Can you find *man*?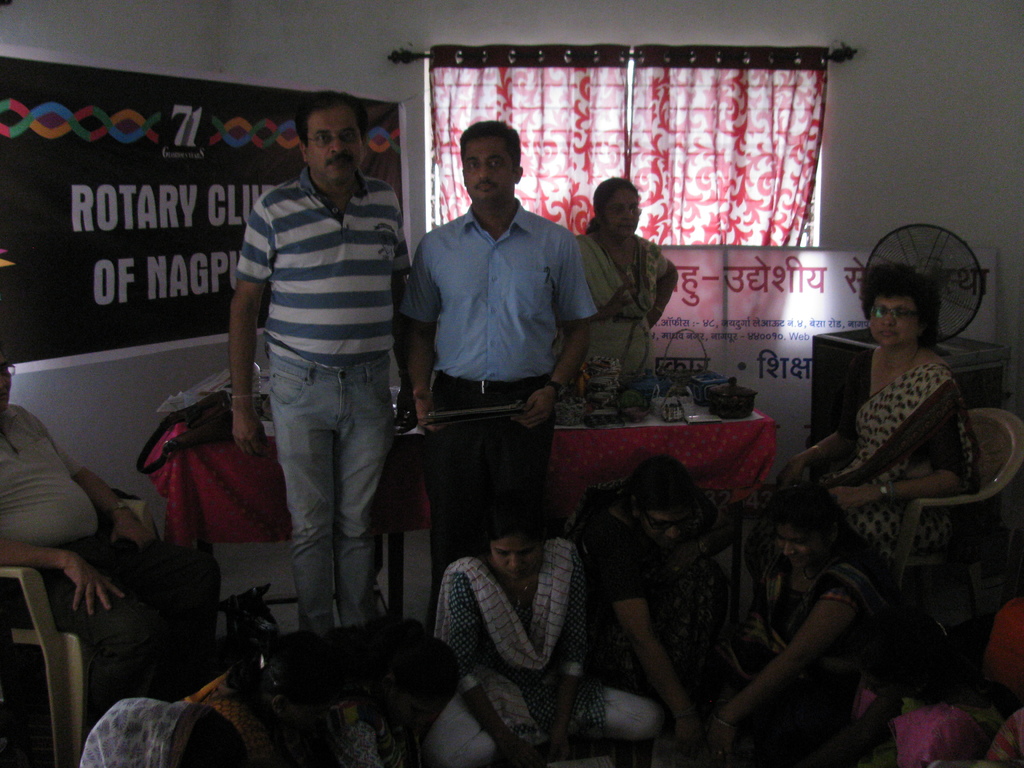
Yes, bounding box: 227 93 410 639.
